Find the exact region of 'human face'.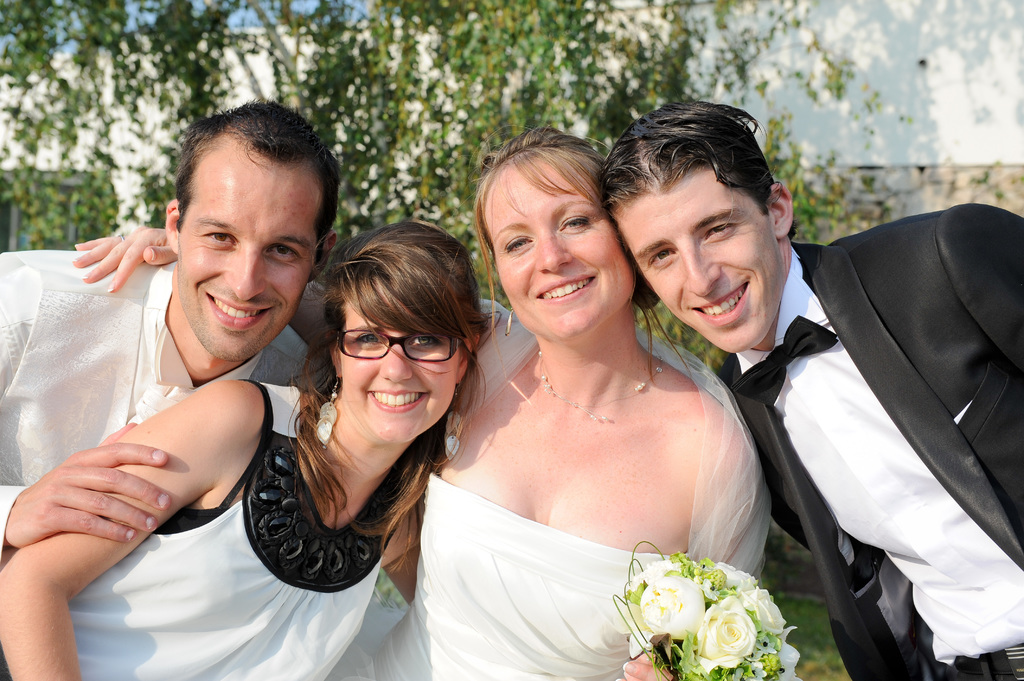
Exact region: crop(335, 298, 467, 447).
